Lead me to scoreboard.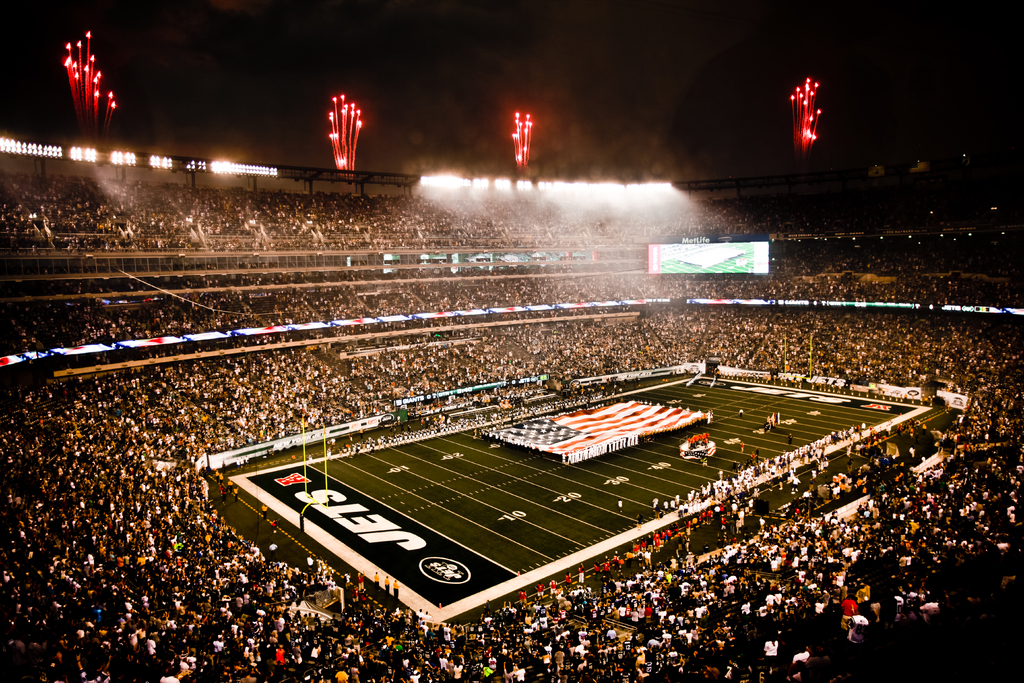
Lead to box=[637, 229, 772, 278].
